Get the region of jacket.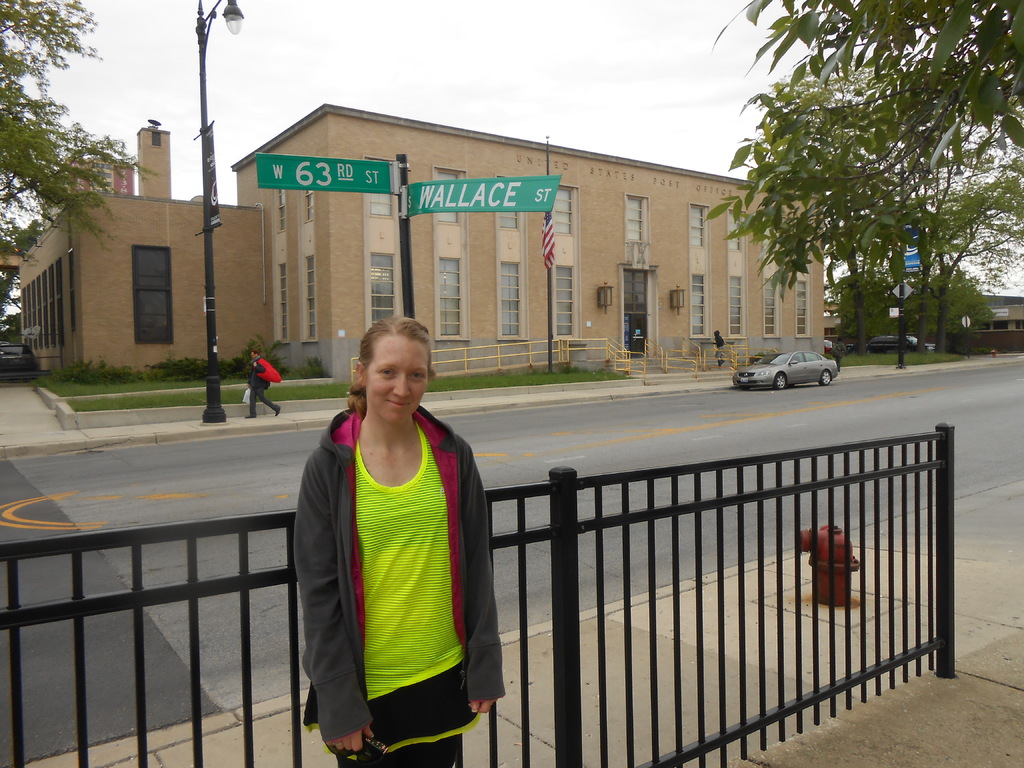
left=272, top=363, right=495, bottom=728.
